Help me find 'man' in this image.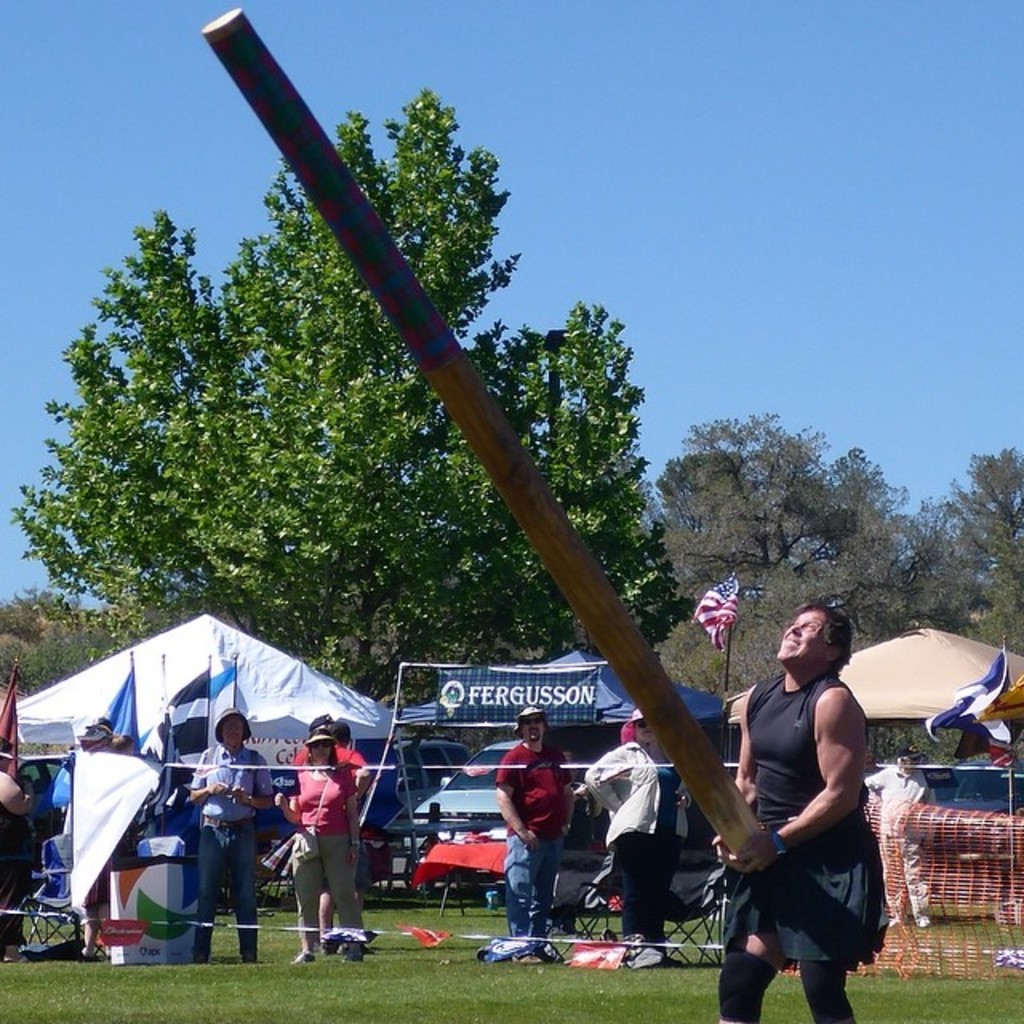
Found it: [x1=867, y1=746, x2=938, y2=918].
